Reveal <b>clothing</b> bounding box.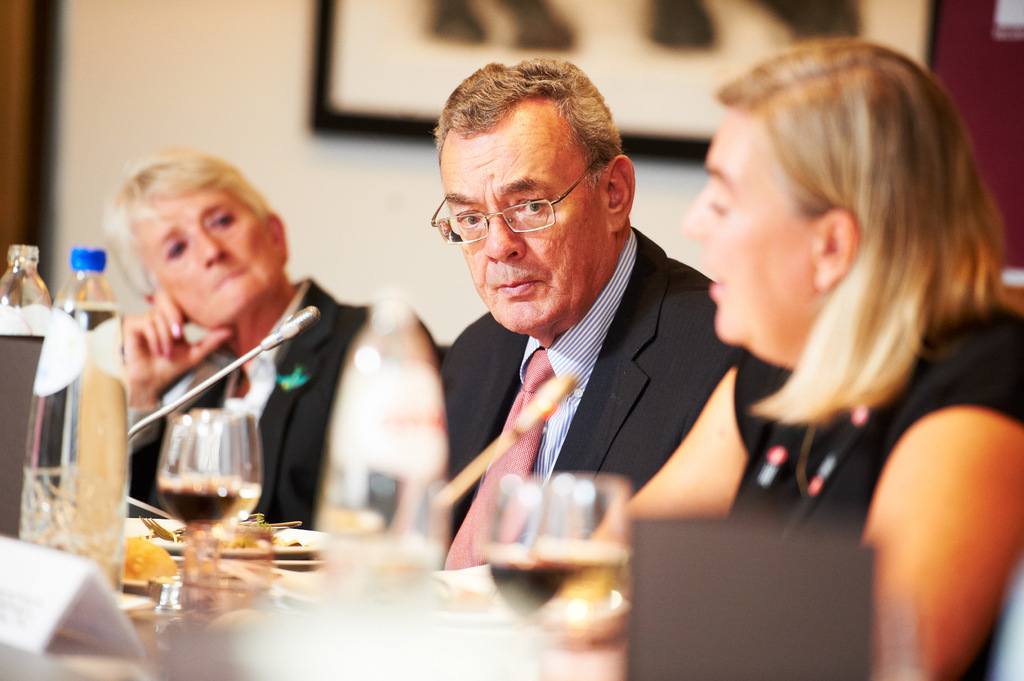
Revealed: 130, 277, 430, 561.
